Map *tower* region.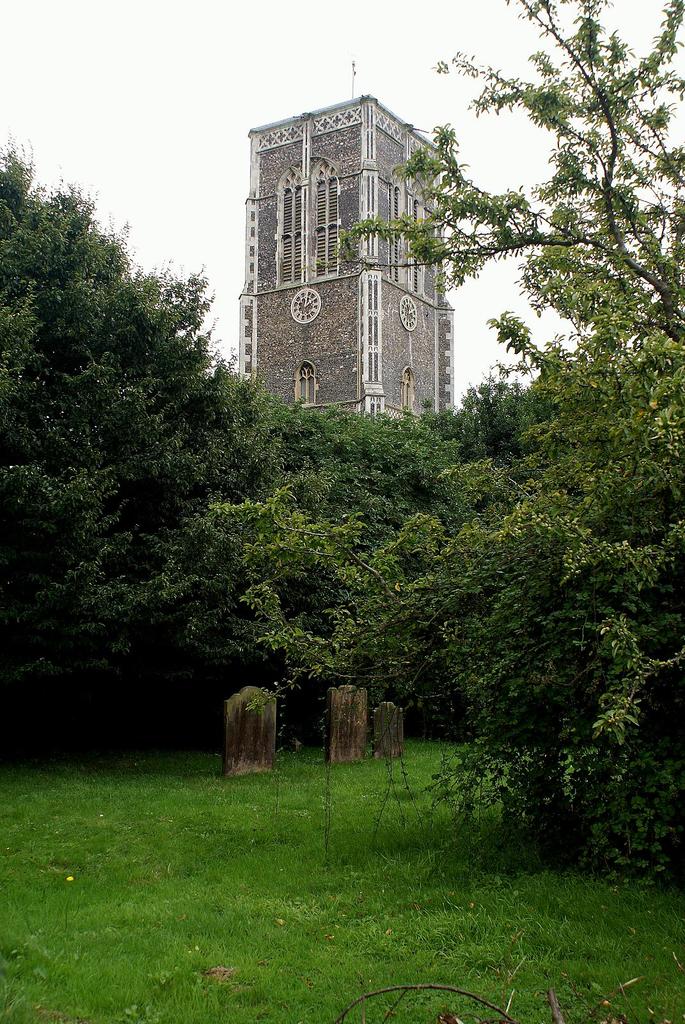
Mapped to x1=235 y1=72 x2=490 y2=420.
